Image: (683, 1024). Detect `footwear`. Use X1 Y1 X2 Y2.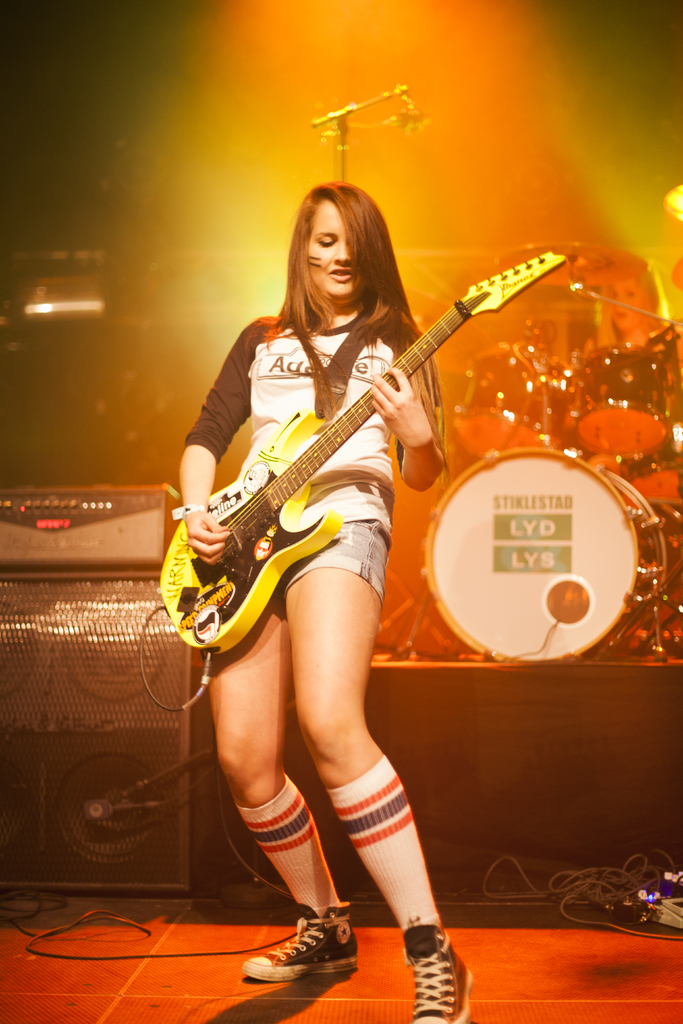
403 931 480 1023.
